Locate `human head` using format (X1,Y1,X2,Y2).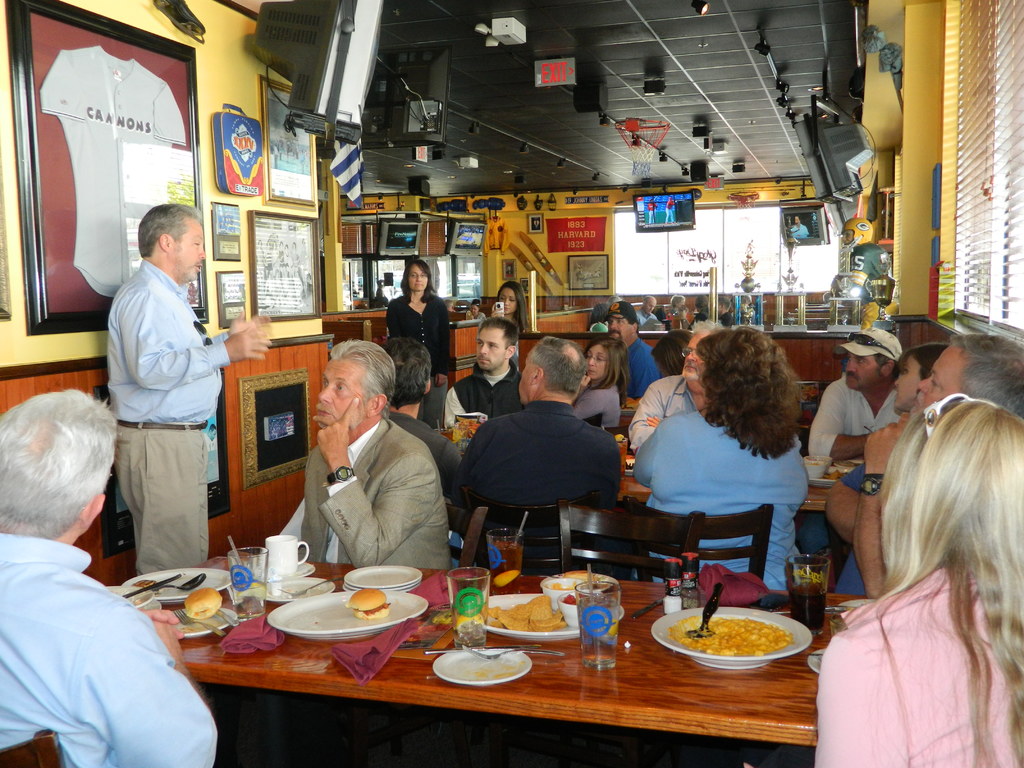
(496,280,527,313).
